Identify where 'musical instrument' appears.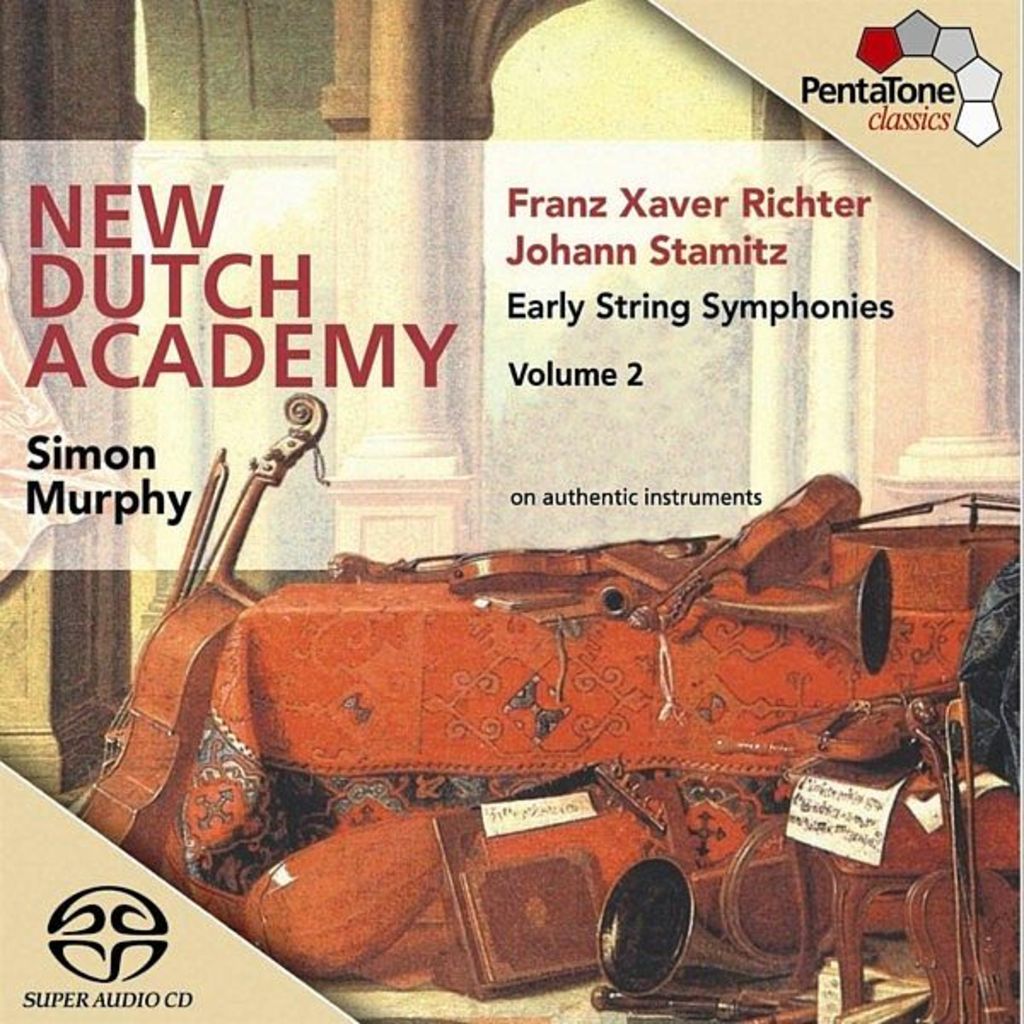
Appears at [770,679,956,770].
